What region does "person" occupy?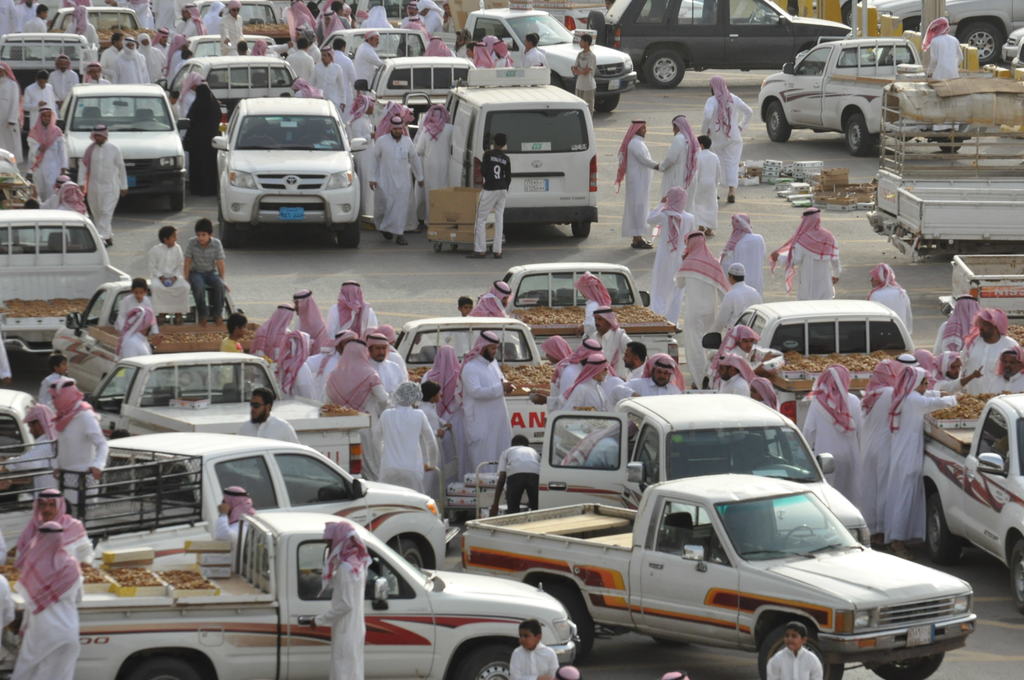
pyautogui.locateOnScreen(771, 207, 844, 299).
